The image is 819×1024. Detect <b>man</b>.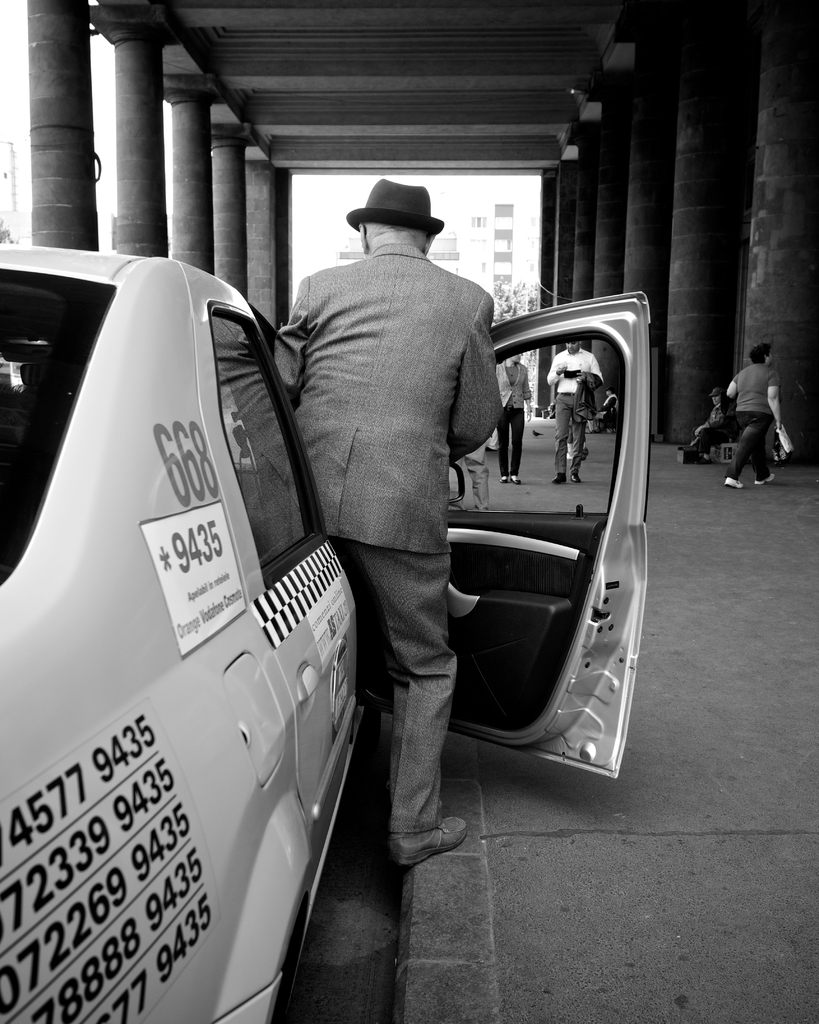
Detection: [x1=277, y1=133, x2=553, y2=883].
